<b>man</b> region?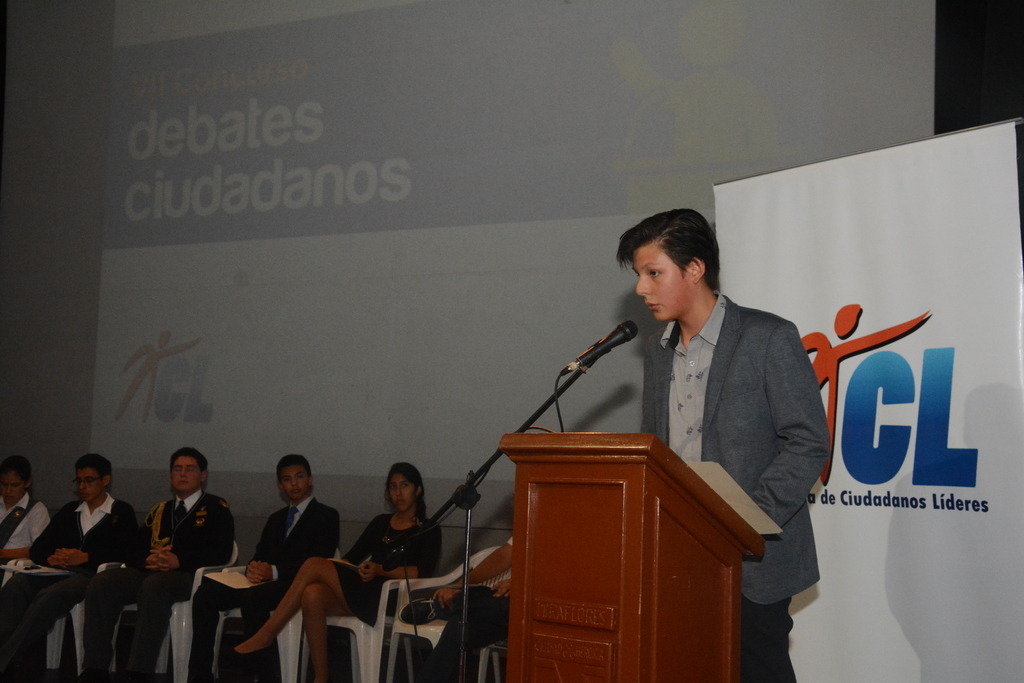
detection(193, 456, 346, 682)
